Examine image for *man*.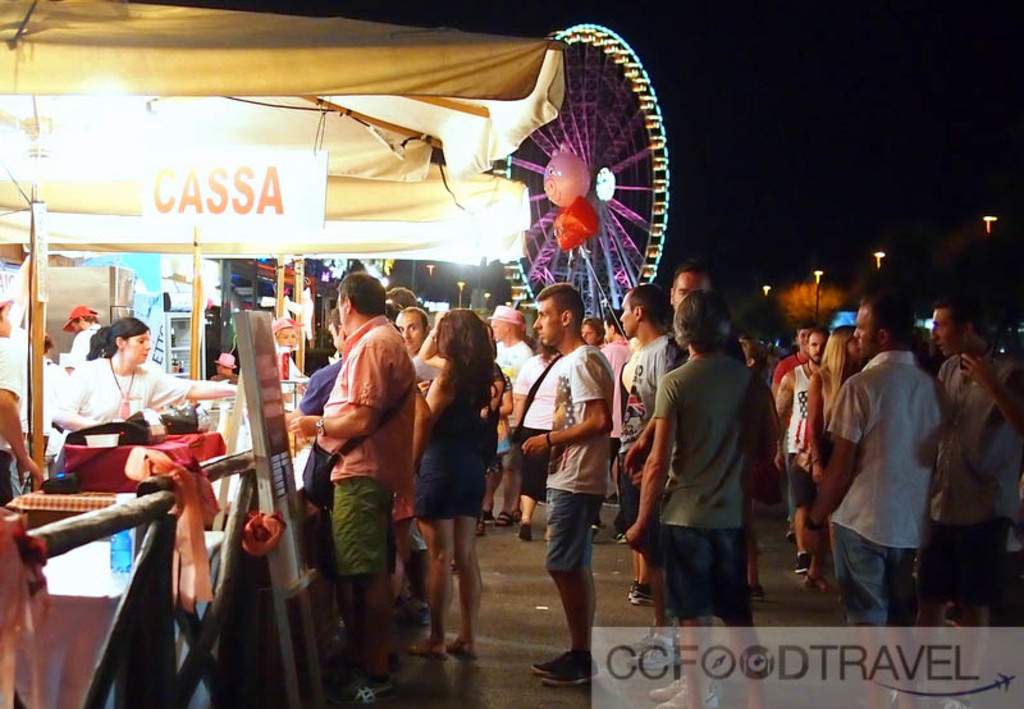
Examination result: l=67, t=308, r=104, b=361.
